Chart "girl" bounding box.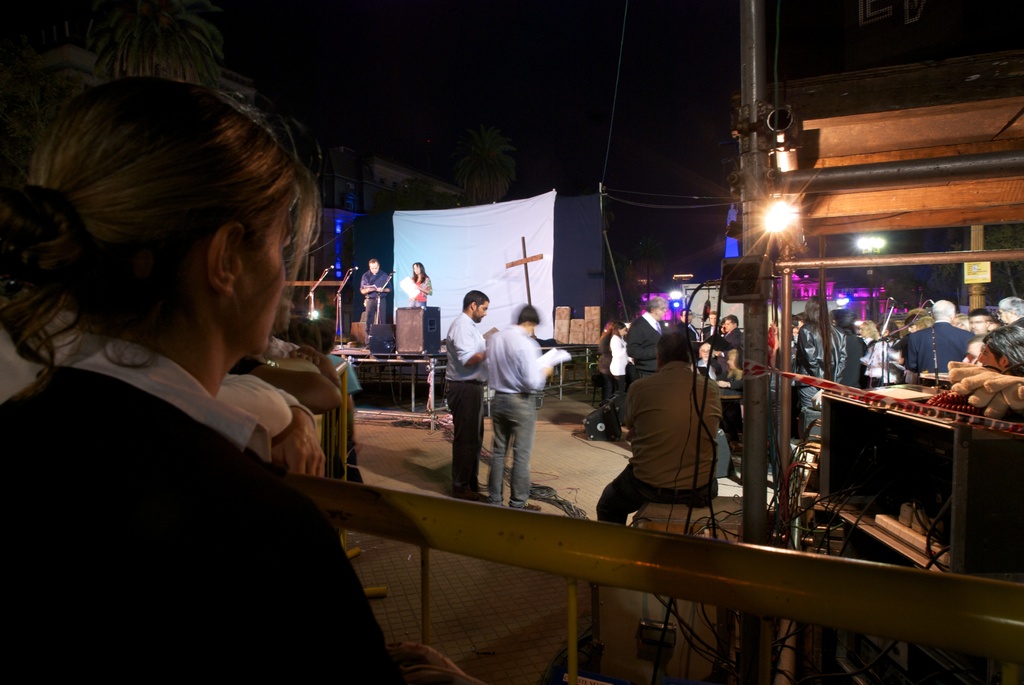
Charted: locate(604, 320, 621, 437).
